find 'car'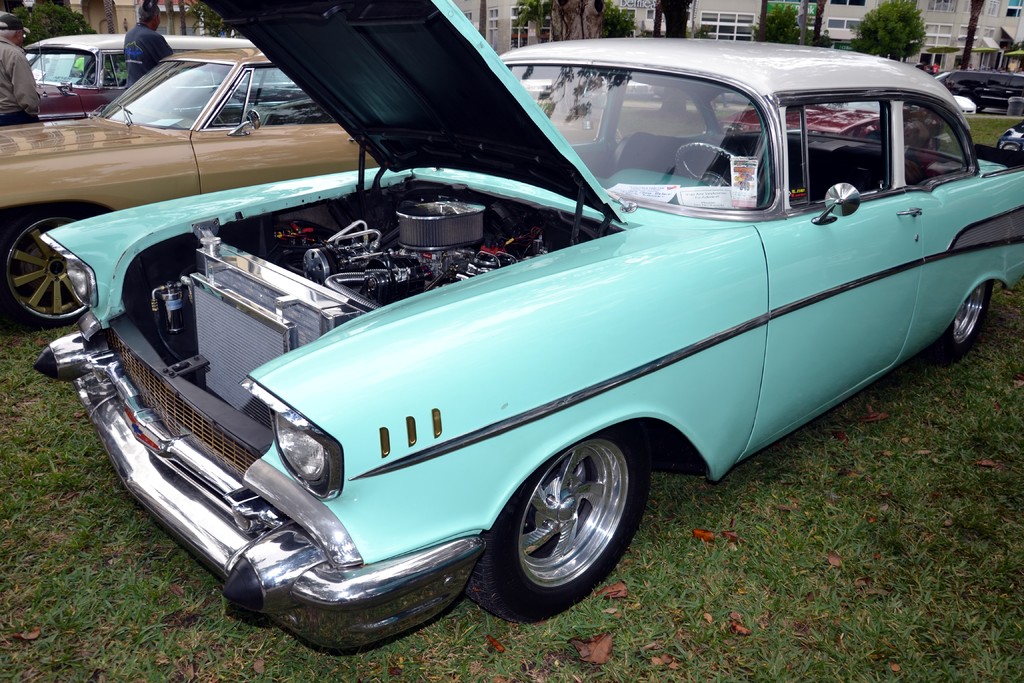
[left=0, top=34, right=251, bottom=125]
